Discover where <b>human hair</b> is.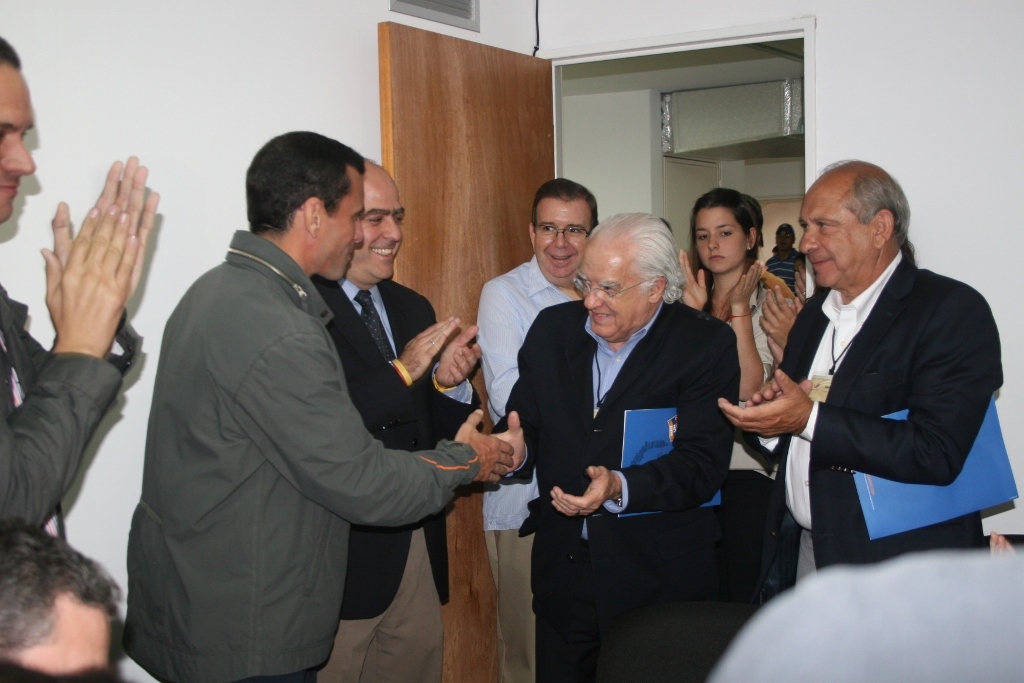
Discovered at {"x1": 533, "y1": 175, "x2": 601, "y2": 235}.
